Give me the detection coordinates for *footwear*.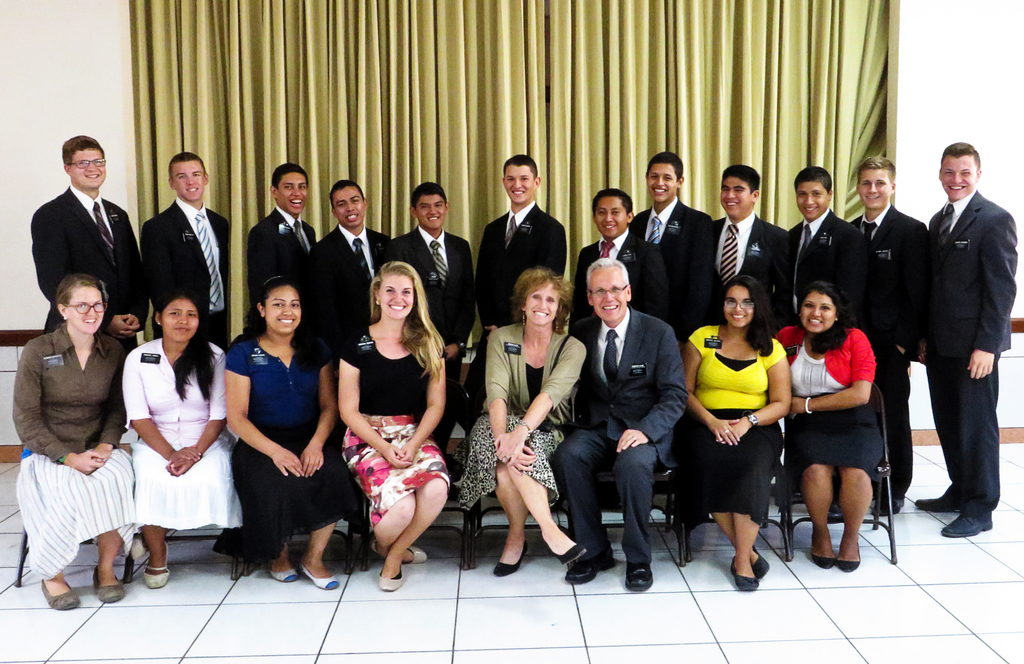
left=378, top=571, right=404, bottom=588.
